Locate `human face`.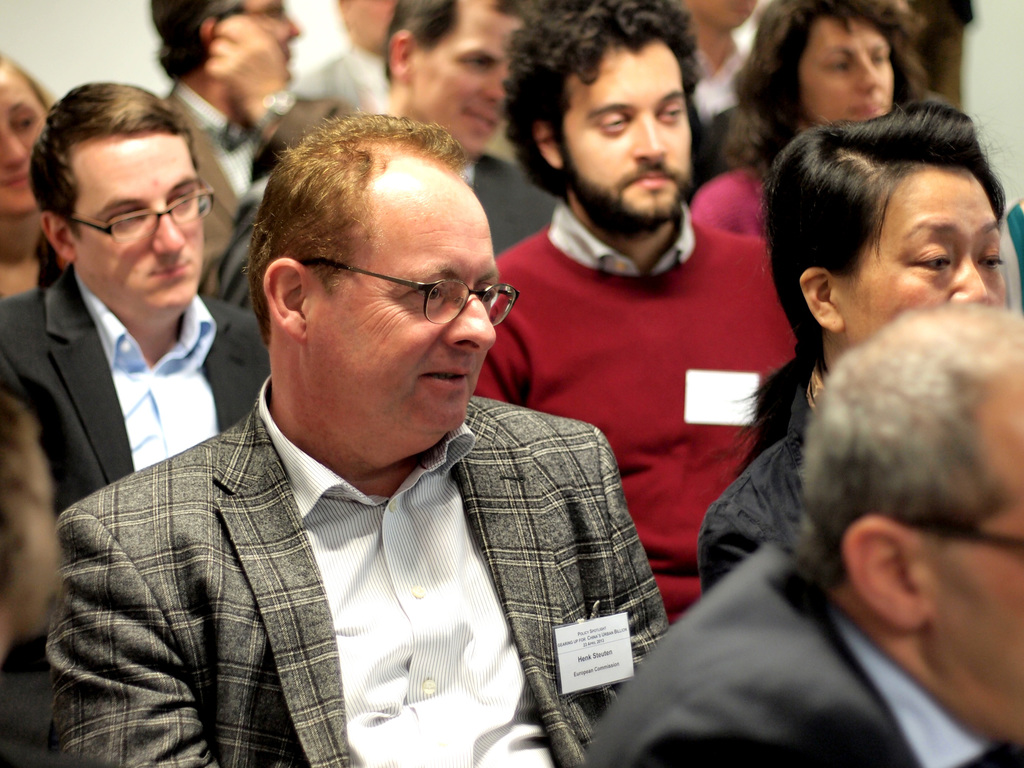
Bounding box: crop(831, 162, 1004, 336).
